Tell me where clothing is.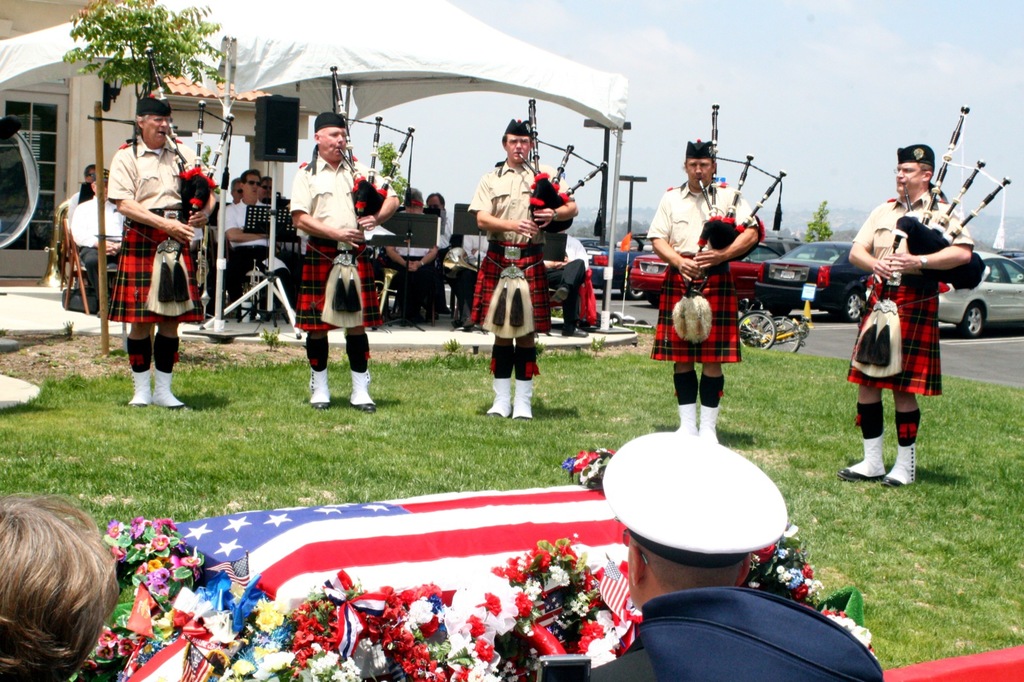
clothing is at box(218, 200, 291, 302).
